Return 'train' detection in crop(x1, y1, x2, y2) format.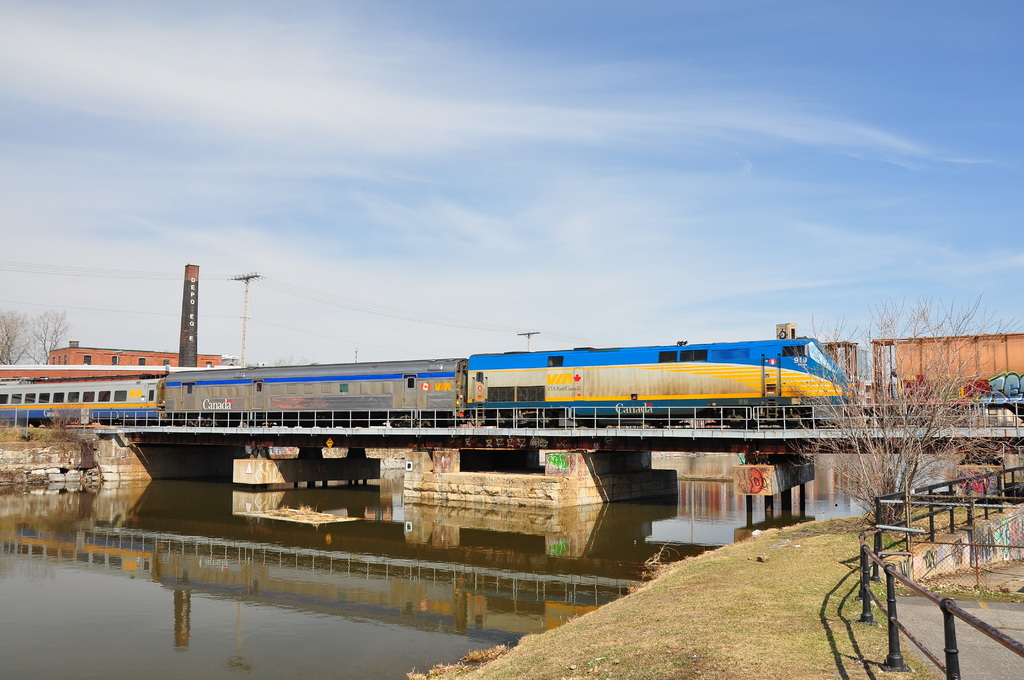
crop(0, 327, 877, 428).
